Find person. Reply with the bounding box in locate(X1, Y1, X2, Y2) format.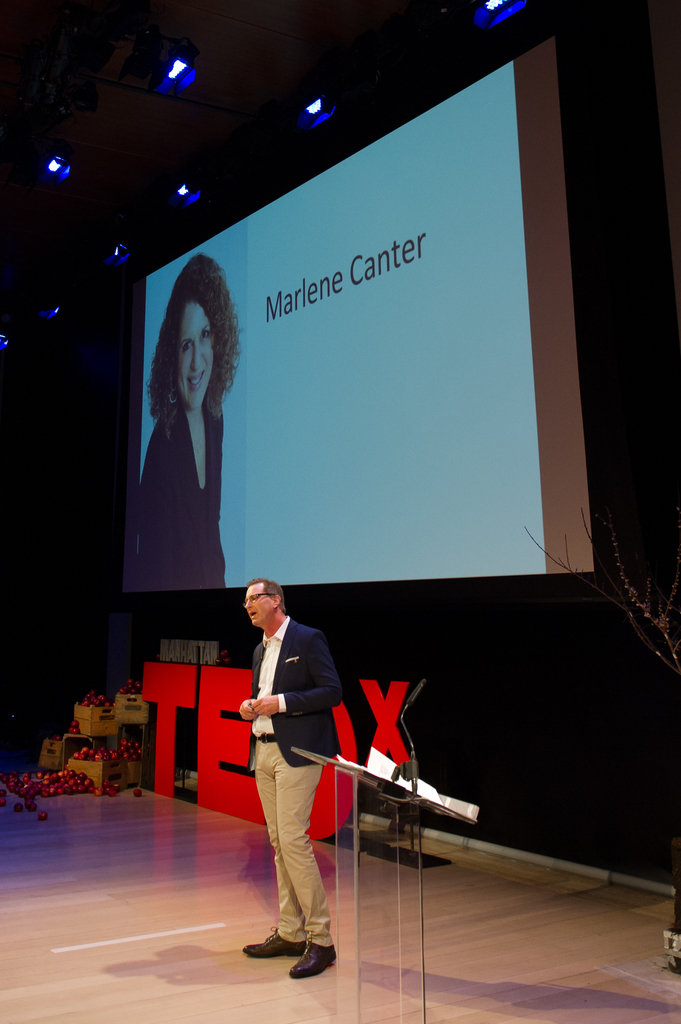
locate(238, 572, 341, 981).
